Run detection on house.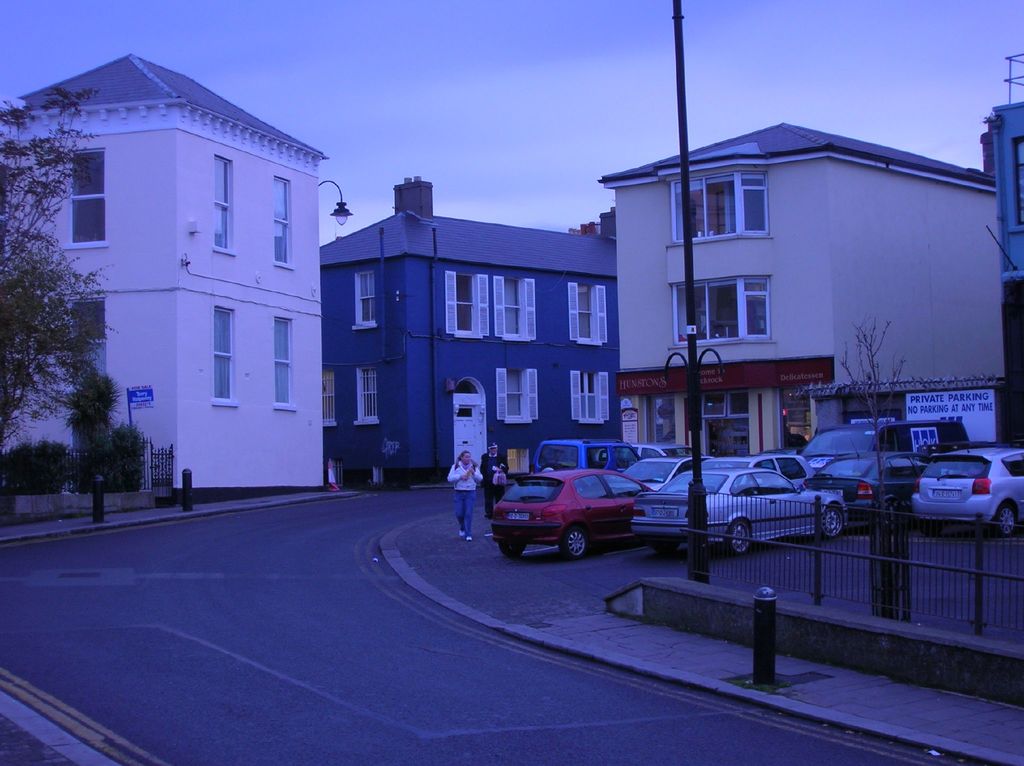
Result: BBox(980, 101, 1023, 453).
